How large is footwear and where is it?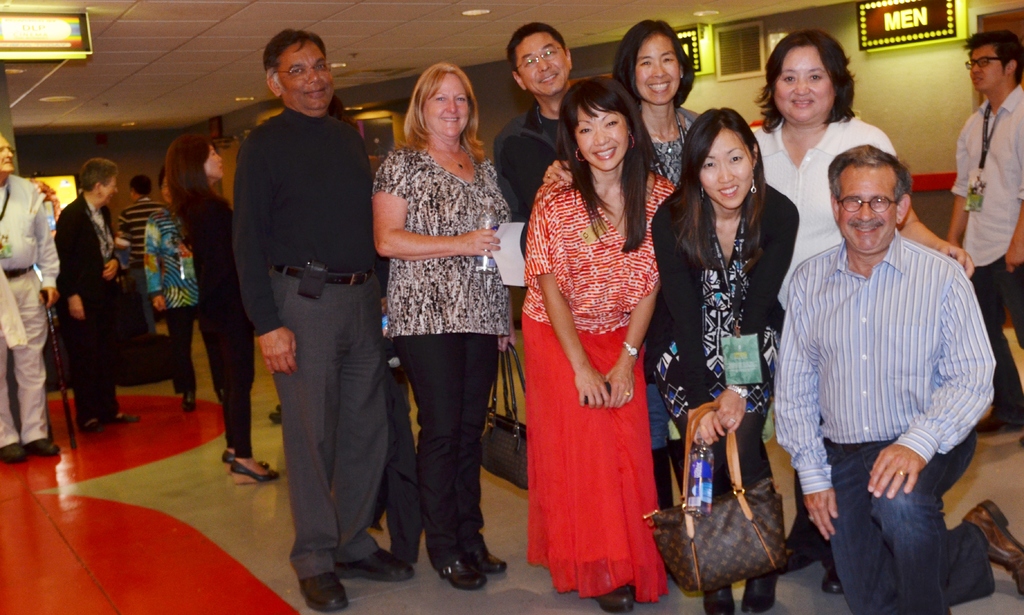
Bounding box: [left=26, top=436, right=63, bottom=457].
